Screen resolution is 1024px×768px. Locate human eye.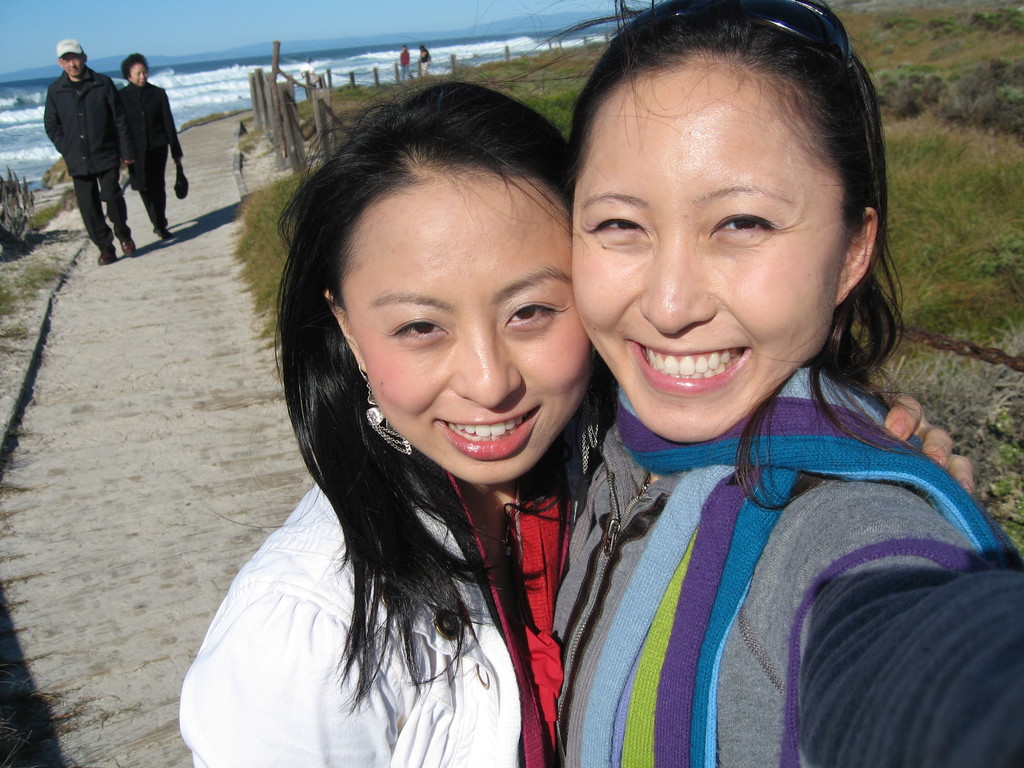
(x1=388, y1=314, x2=451, y2=344).
